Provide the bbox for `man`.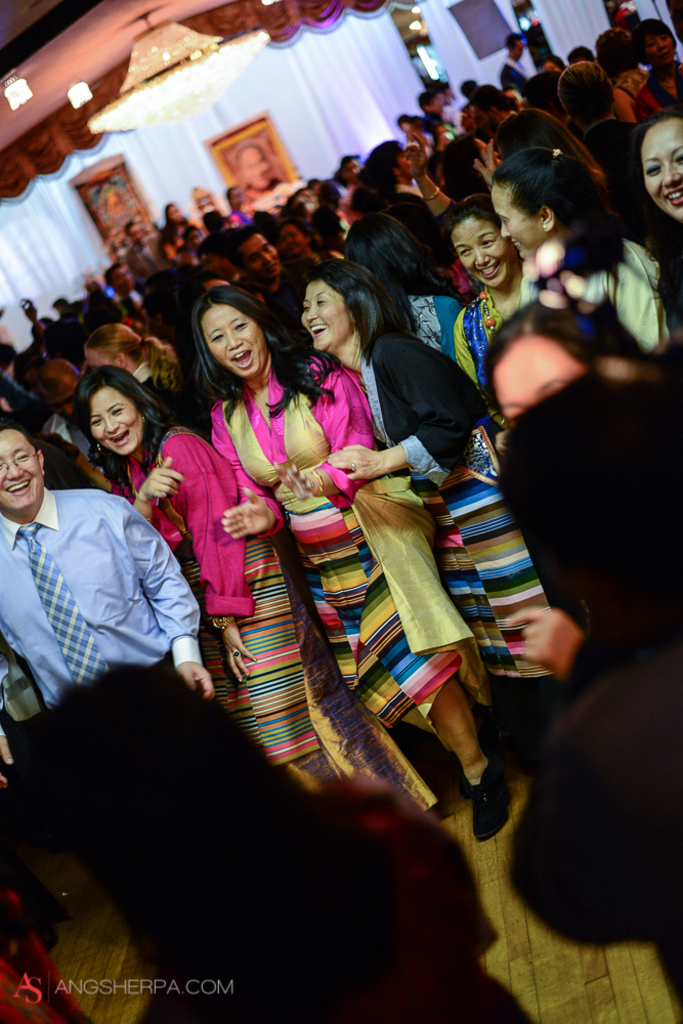
x1=127, y1=221, x2=171, y2=270.
